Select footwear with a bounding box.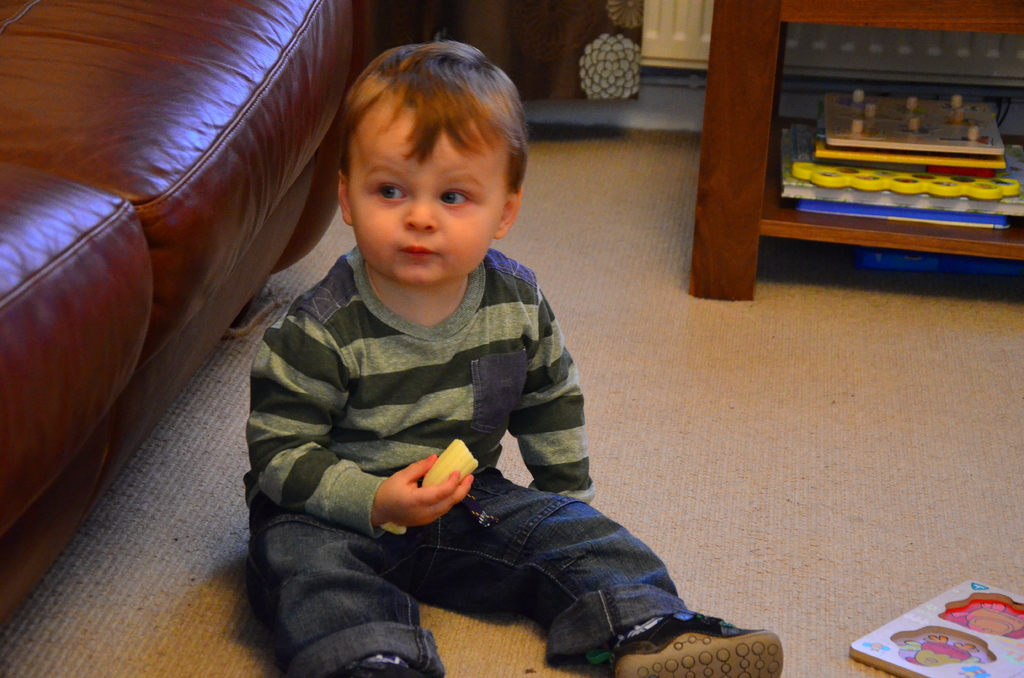
x1=339 y1=654 x2=433 y2=677.
